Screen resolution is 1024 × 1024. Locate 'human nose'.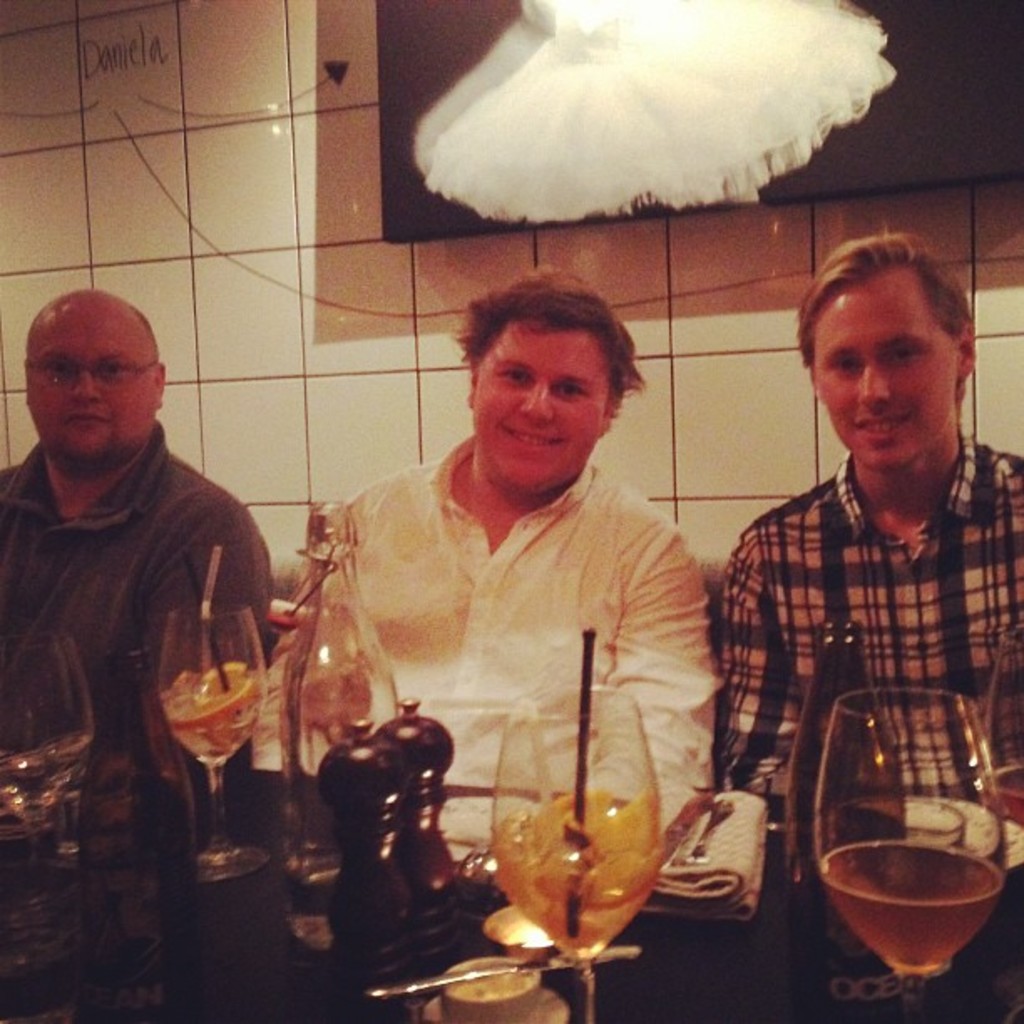
72, 368, 95, 402.
